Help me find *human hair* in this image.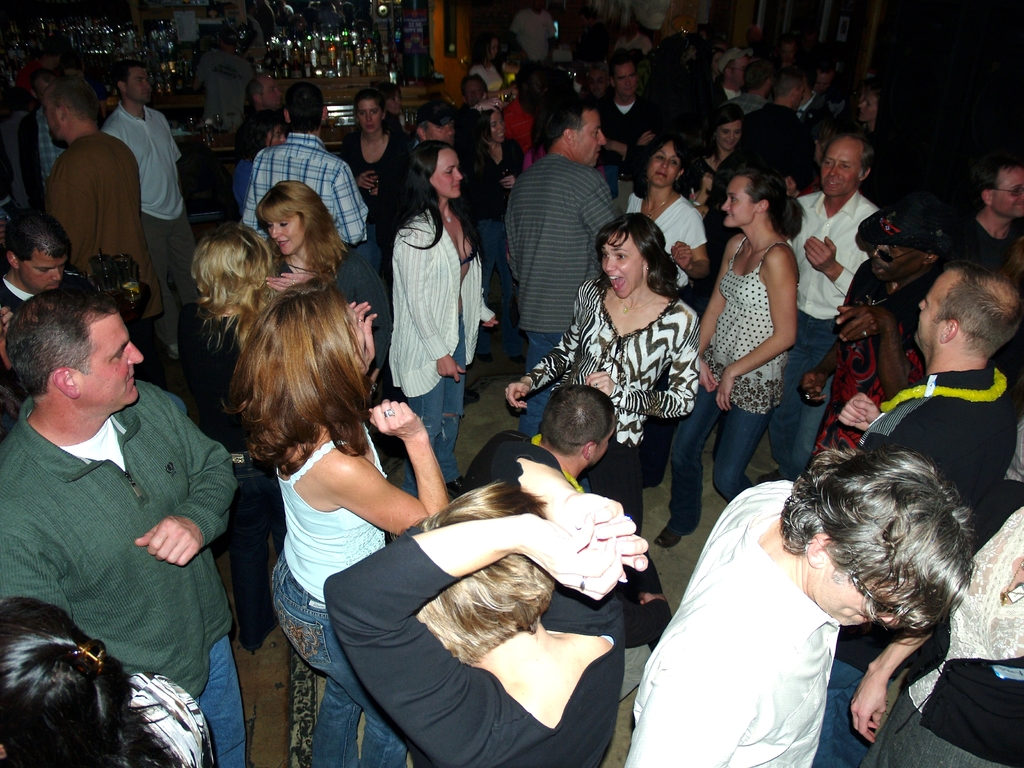
Found it: 399:142:458:264.
